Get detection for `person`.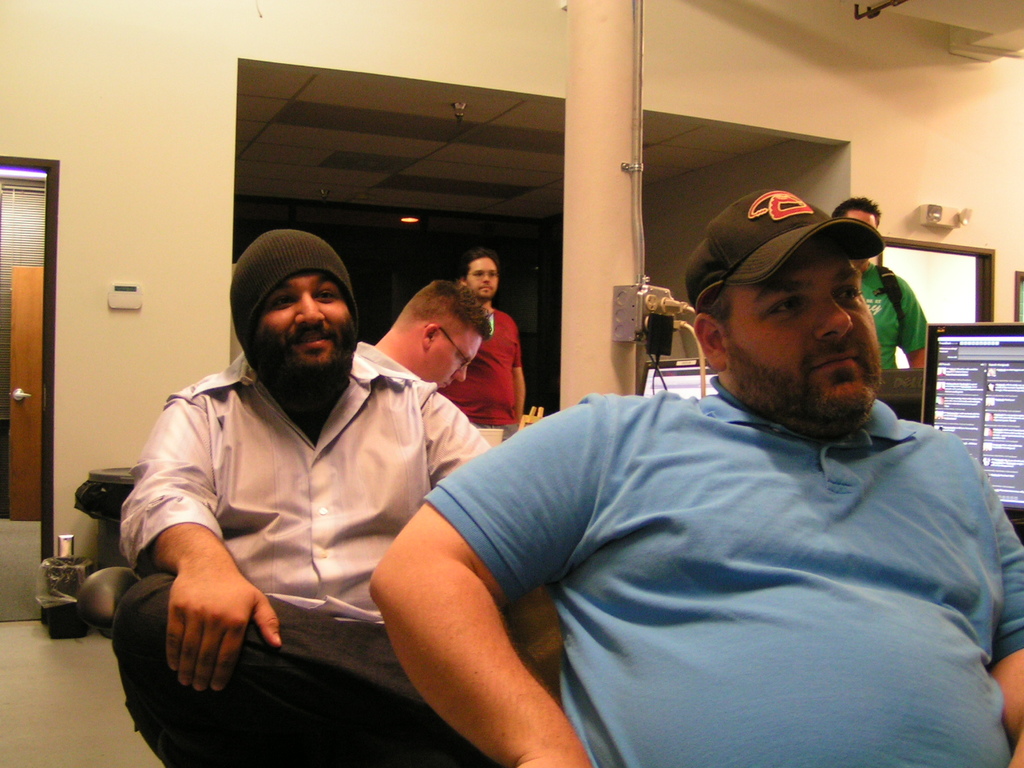
Detection: x1=69 y1=194 x2=426 y2=767.
